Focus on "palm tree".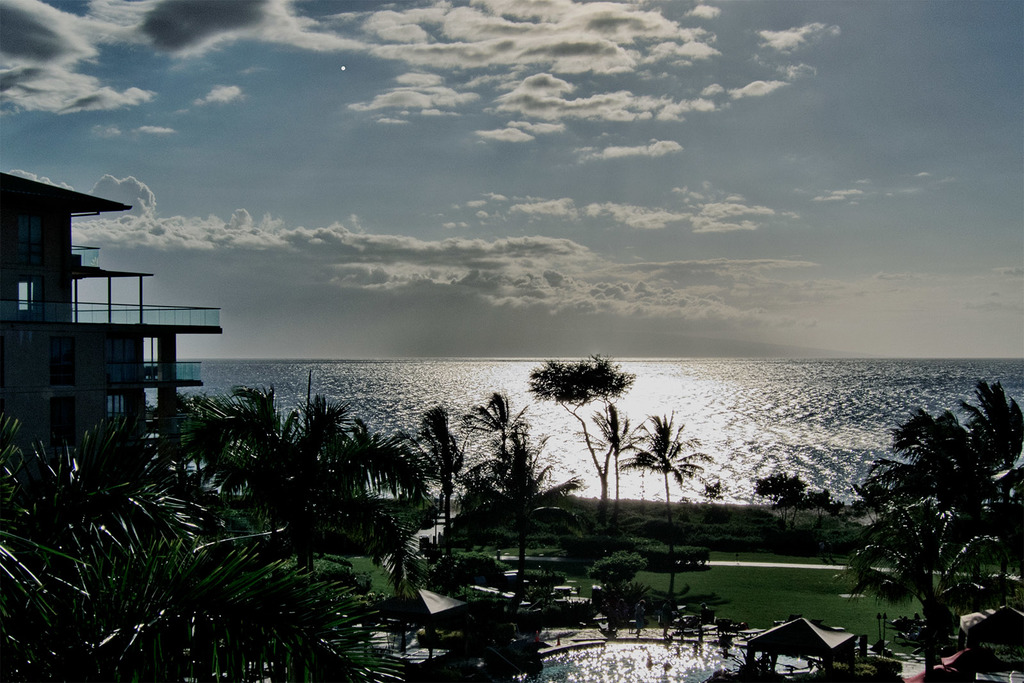
Focused at 523 362 607 520.
